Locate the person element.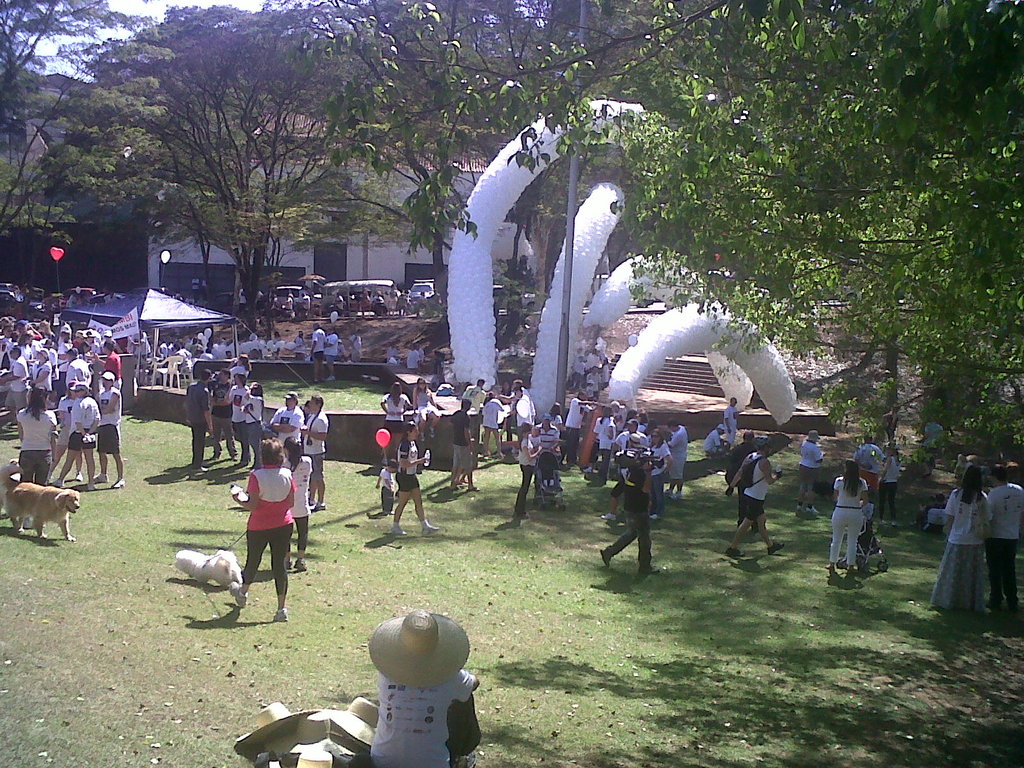
Element bbox: box=[0, 312, 125, 435].
